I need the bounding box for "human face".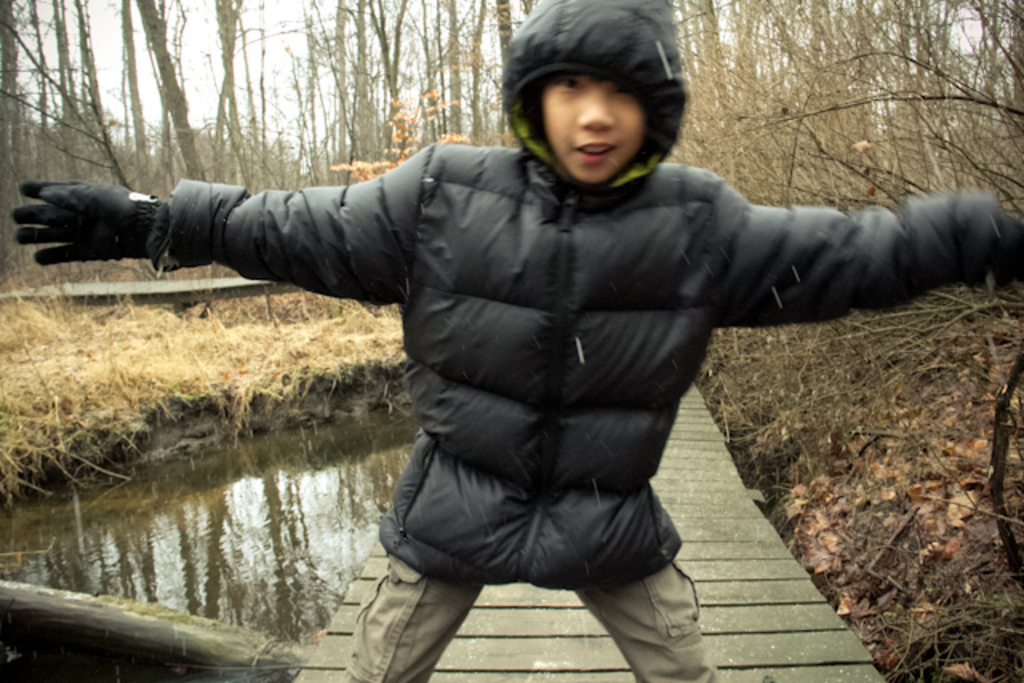
Here it is: 542/70/645/184.
